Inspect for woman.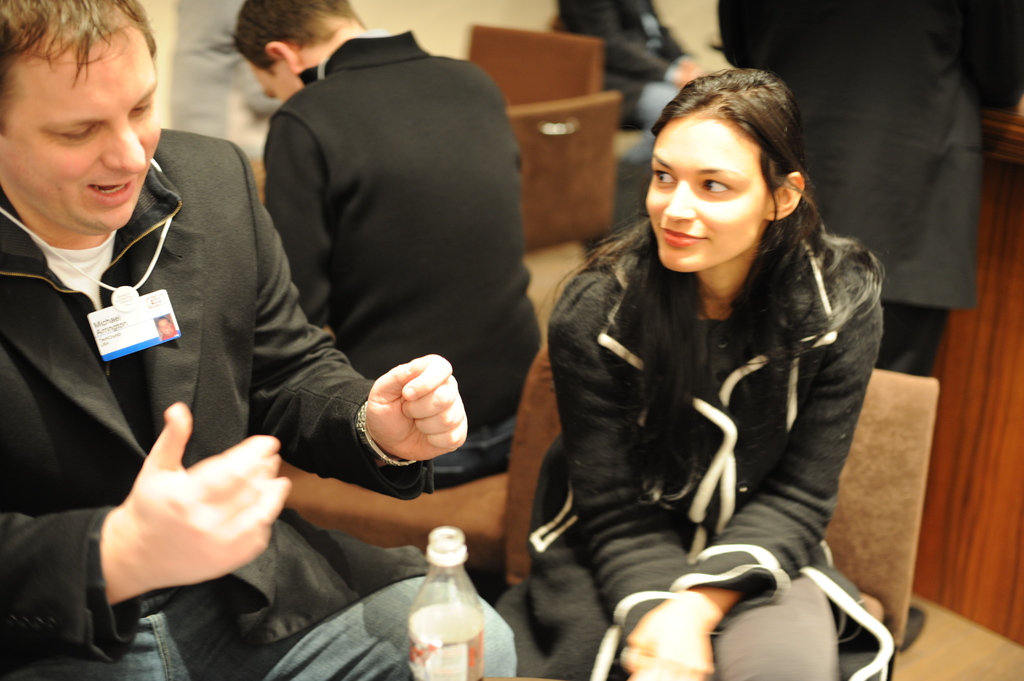
Inspection: l=499, t=72, r=887, b=680.
